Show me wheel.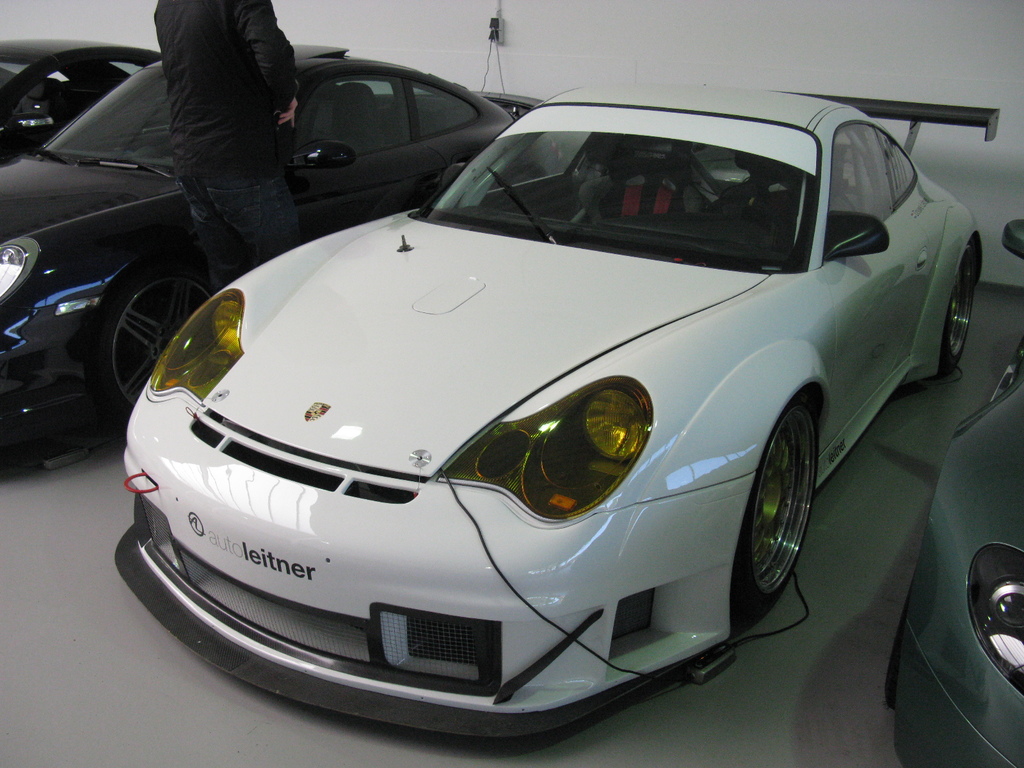
wheel is here: 932/239/980/377.
